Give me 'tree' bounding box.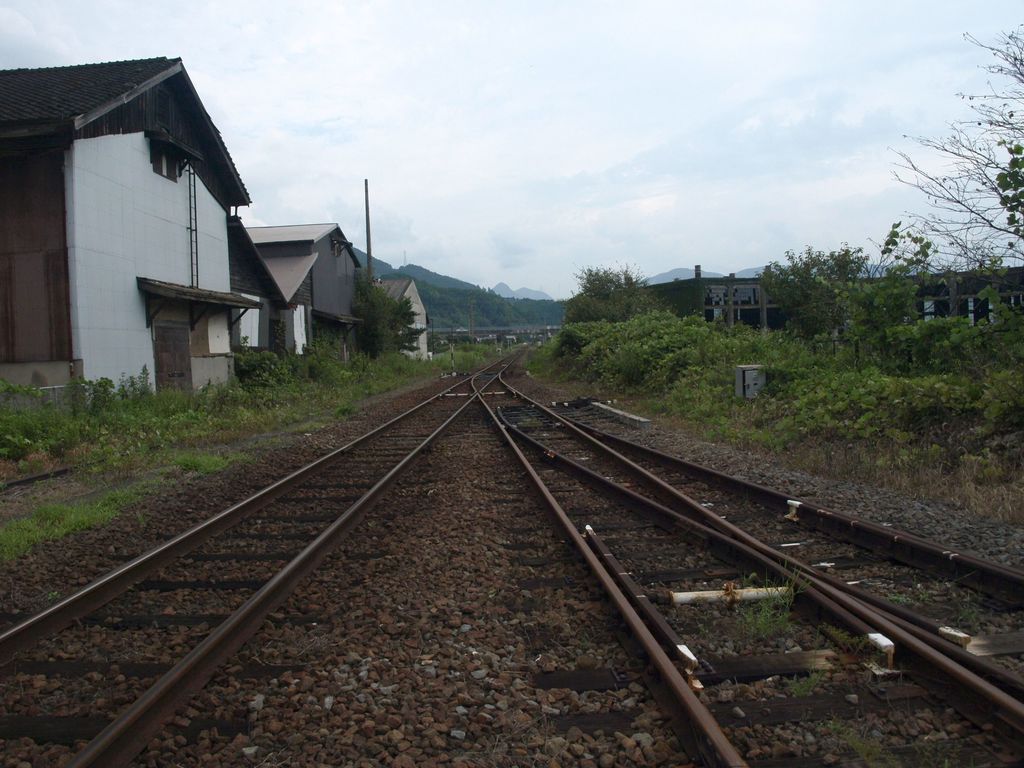
<bbox>563, 260, 639, 323</bbox>.
